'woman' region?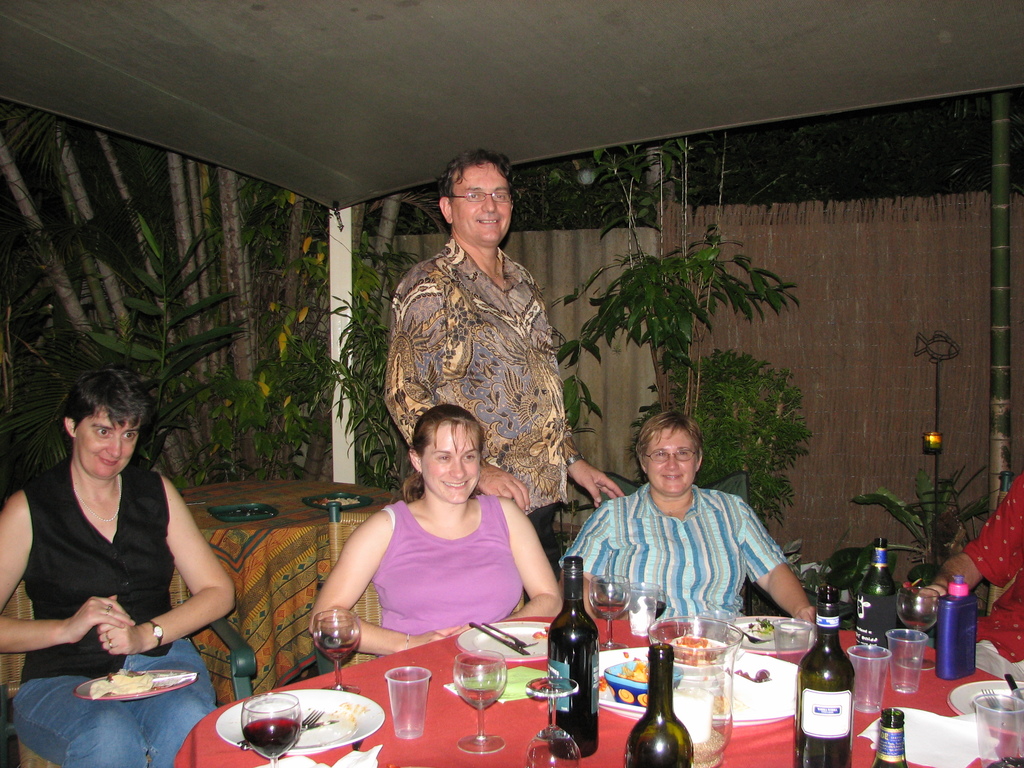
<region>312, 400, 564, 657</region>
